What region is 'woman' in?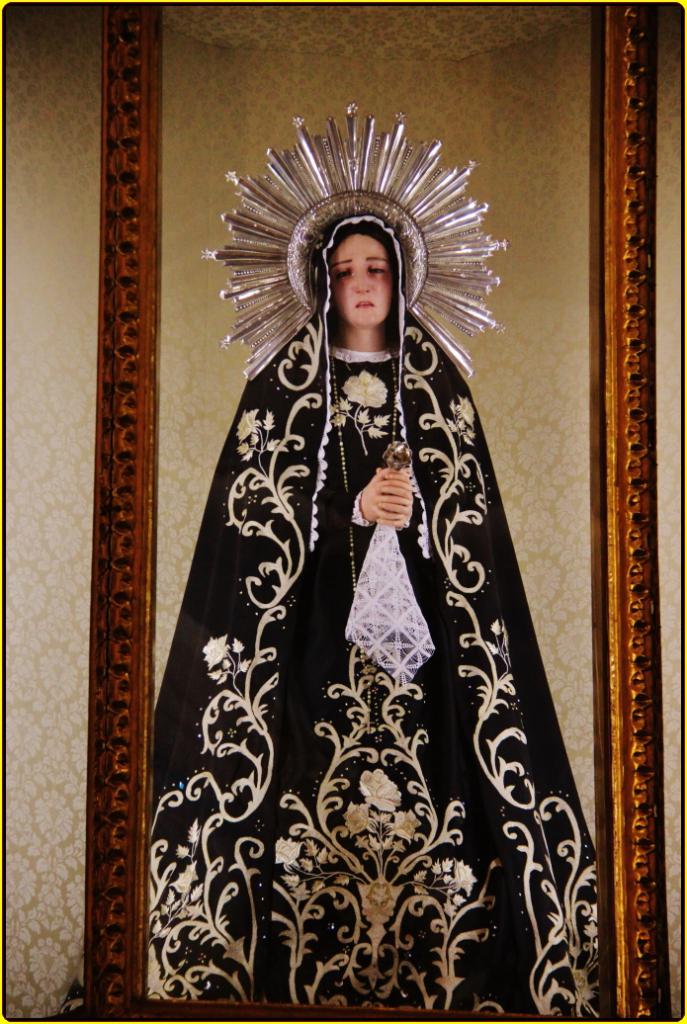
box(149, 223, 616, 1019).
